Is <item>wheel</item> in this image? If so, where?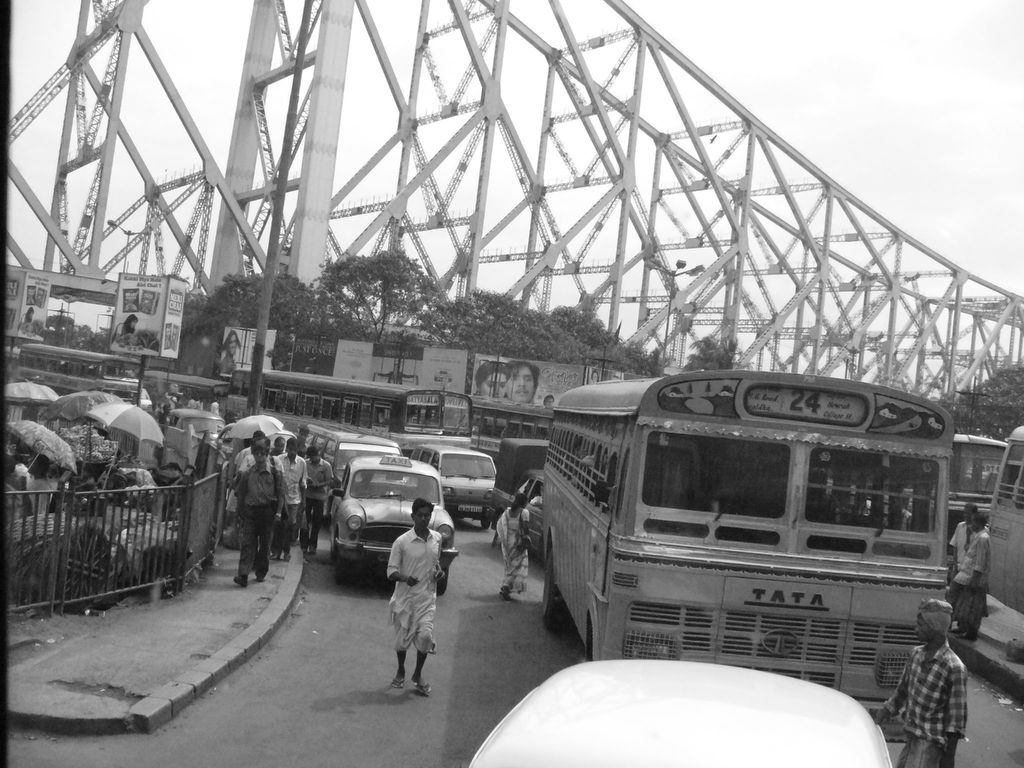
Yes, at [left=543, top=543, right=565, bottom=626].
